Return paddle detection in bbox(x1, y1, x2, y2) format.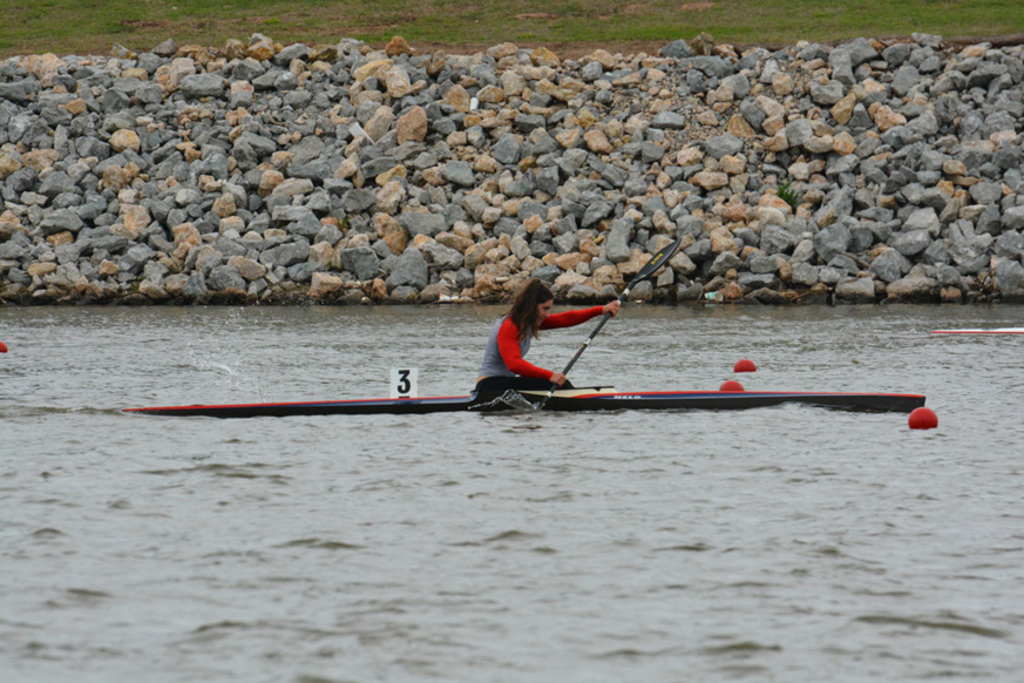
bbox(534, 238, 680, 415).
